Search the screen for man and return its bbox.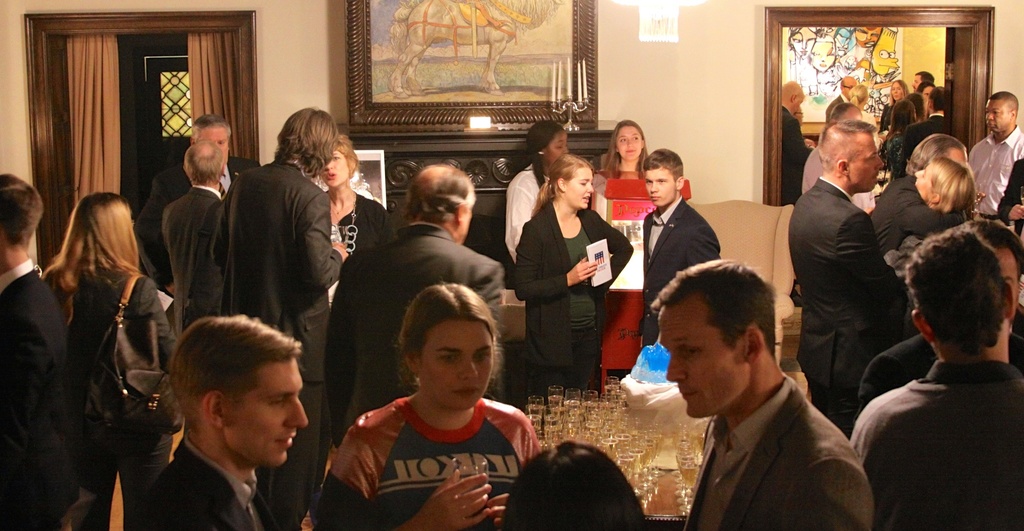
Found: [left=635, top=266, right=888, bottom=530].
